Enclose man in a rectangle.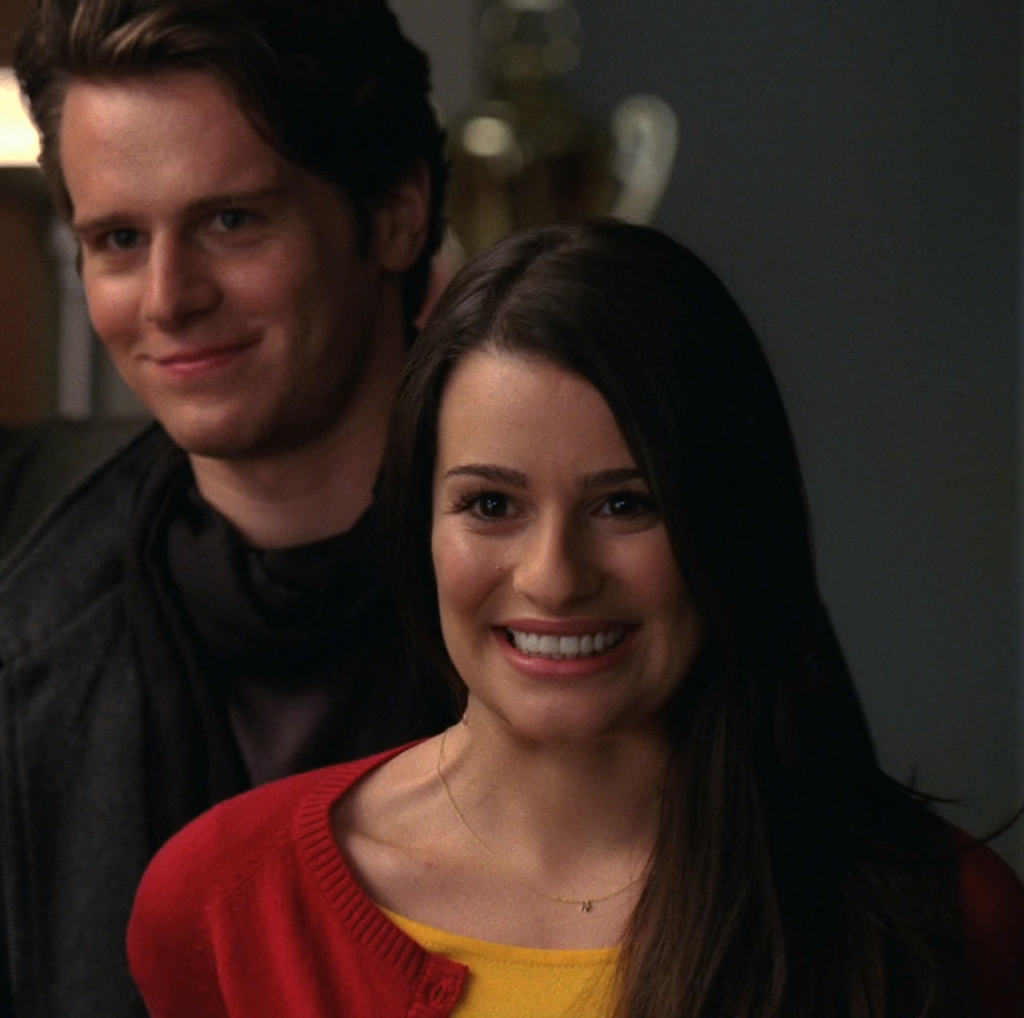
(x1=0, y1=12, x2=484, y2=888).
